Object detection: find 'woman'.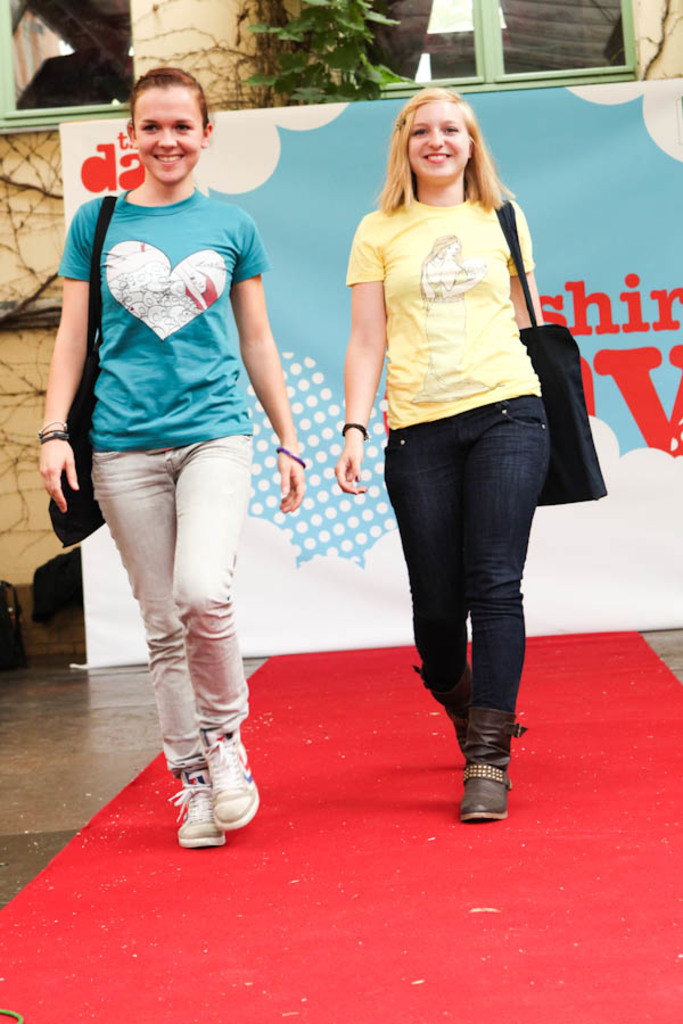
bbox=[38, 61, 306, 845].
